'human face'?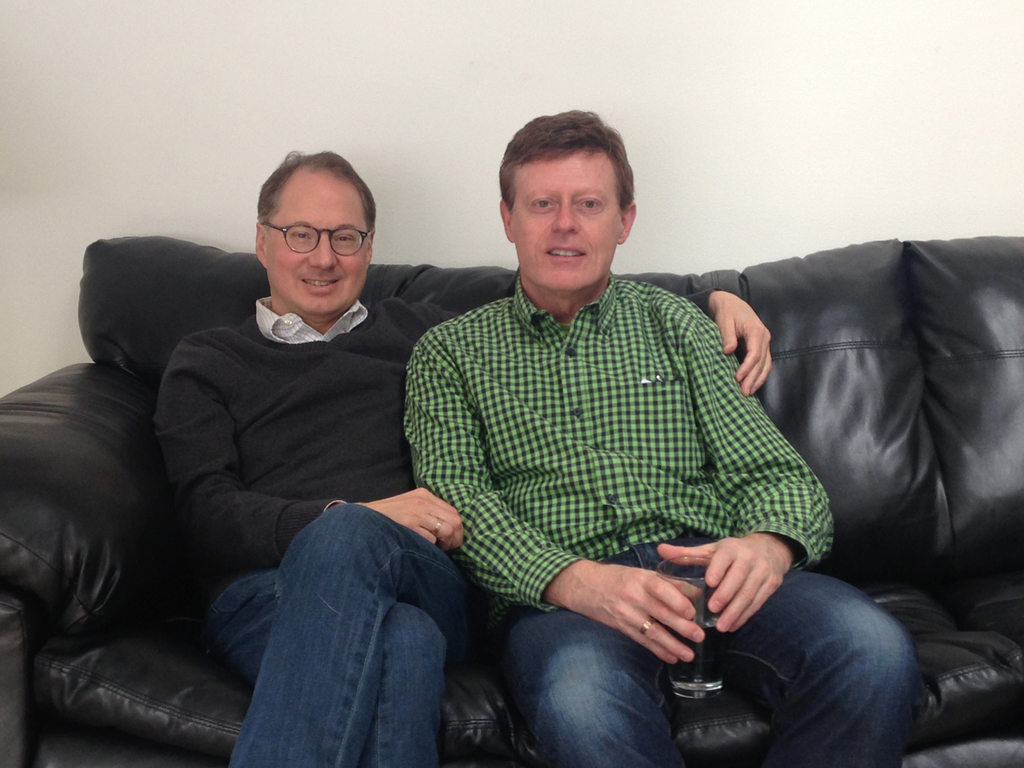
<region>268, 170, 362, 312</region>
